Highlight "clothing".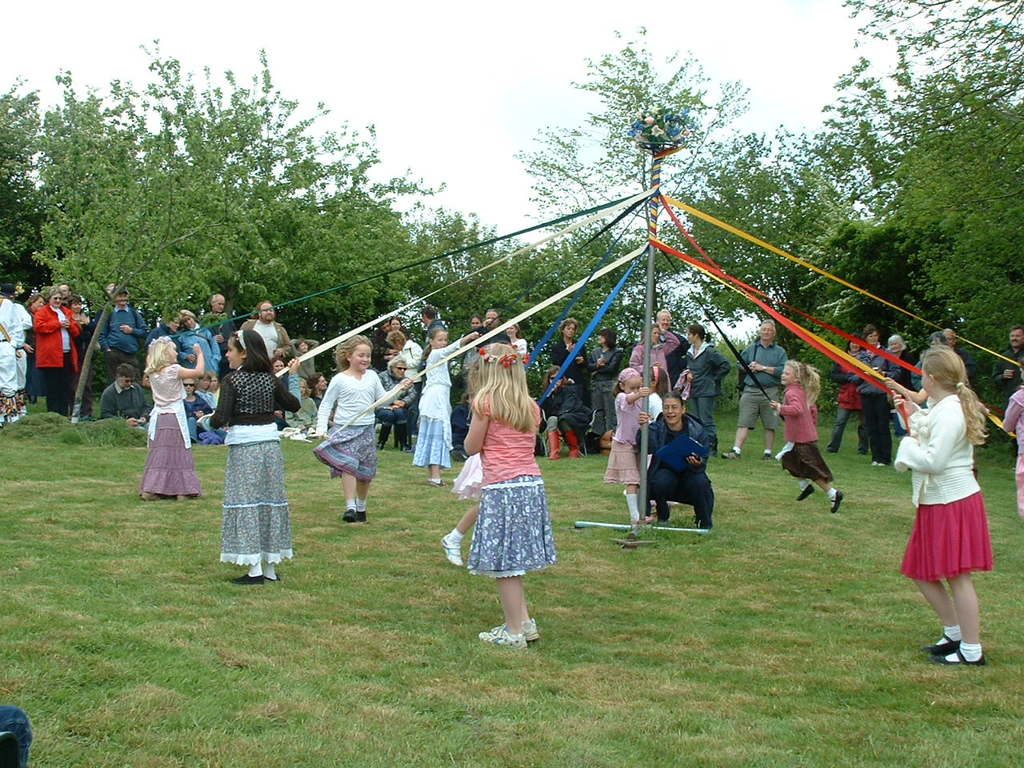
Highlighted region: BBox(33, 302, 82, 414).
